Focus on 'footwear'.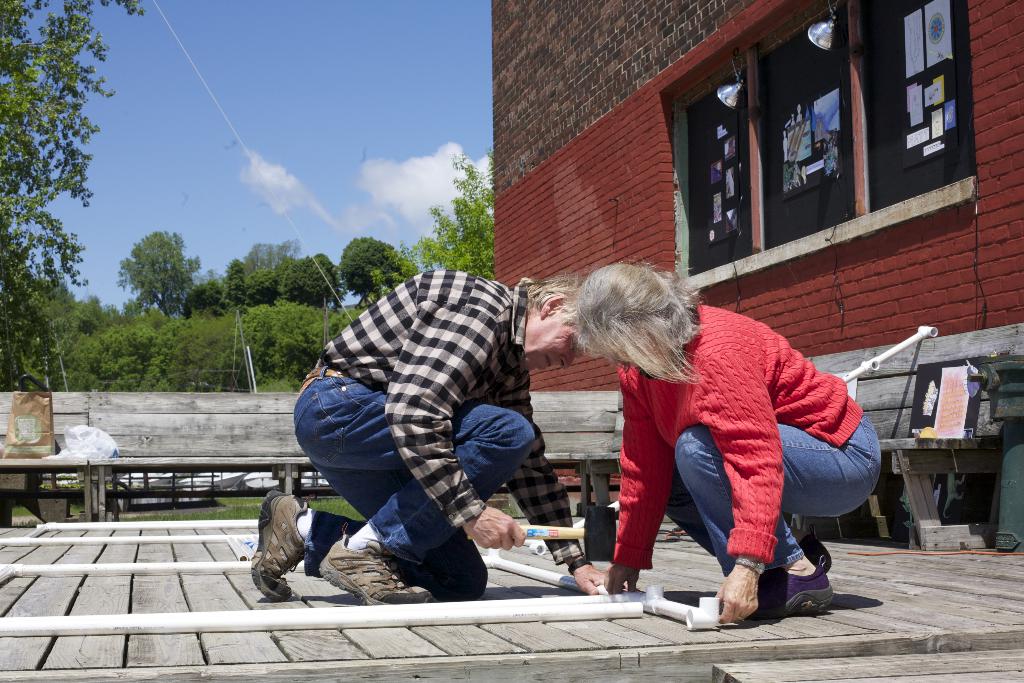
Focused at (left=317, top=520, right=438, bottom=605).
